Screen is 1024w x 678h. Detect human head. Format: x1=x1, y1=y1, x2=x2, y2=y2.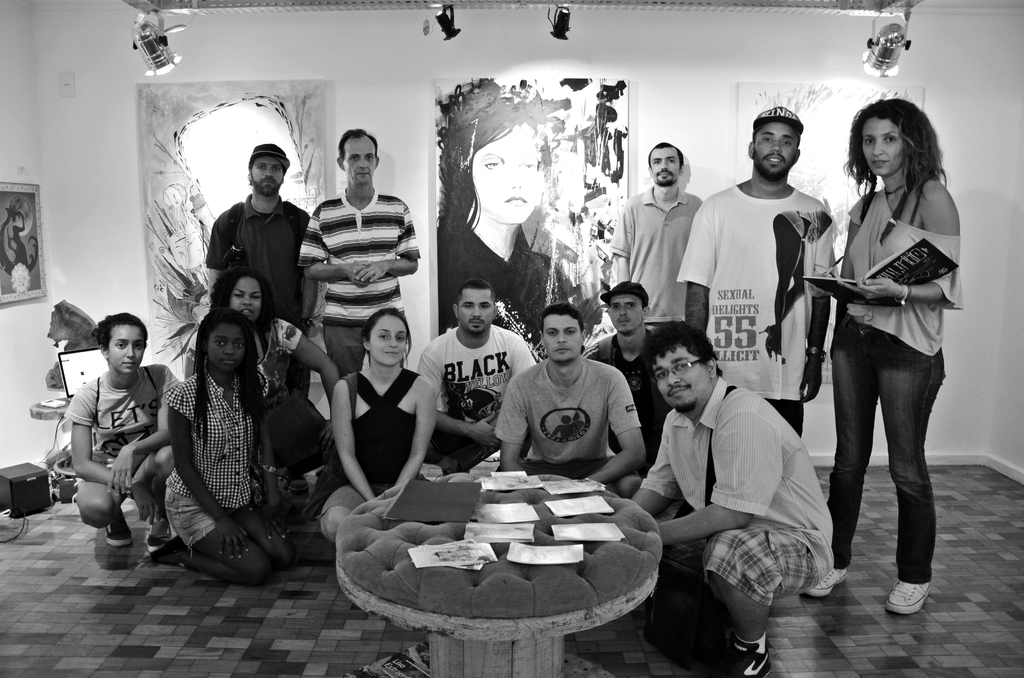
x1=193, y1=305, x2=257, y2=373.
